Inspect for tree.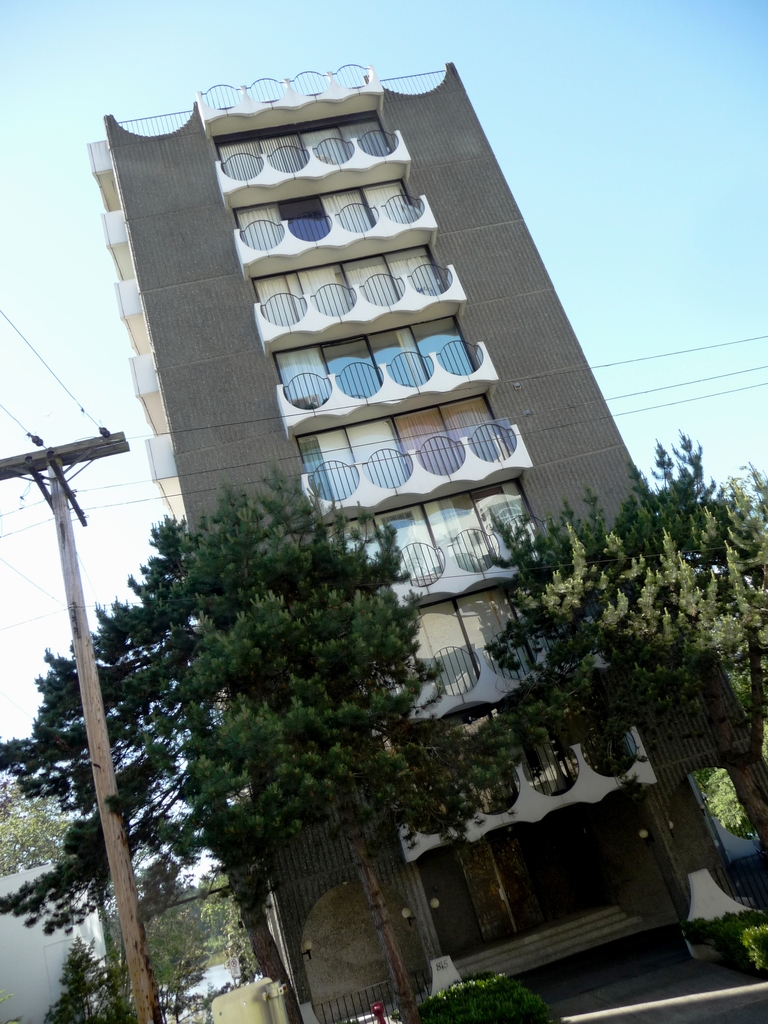
Inspection: crop(122, 859, 260, 1007).
